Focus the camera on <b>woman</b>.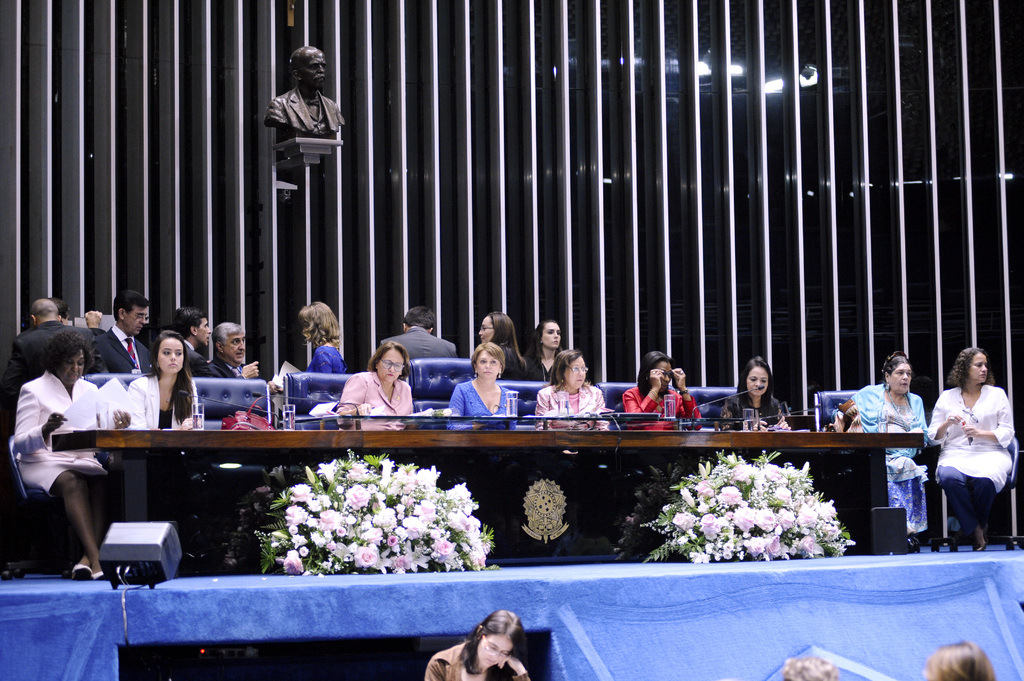
Focus region: 476/311/528/380.
